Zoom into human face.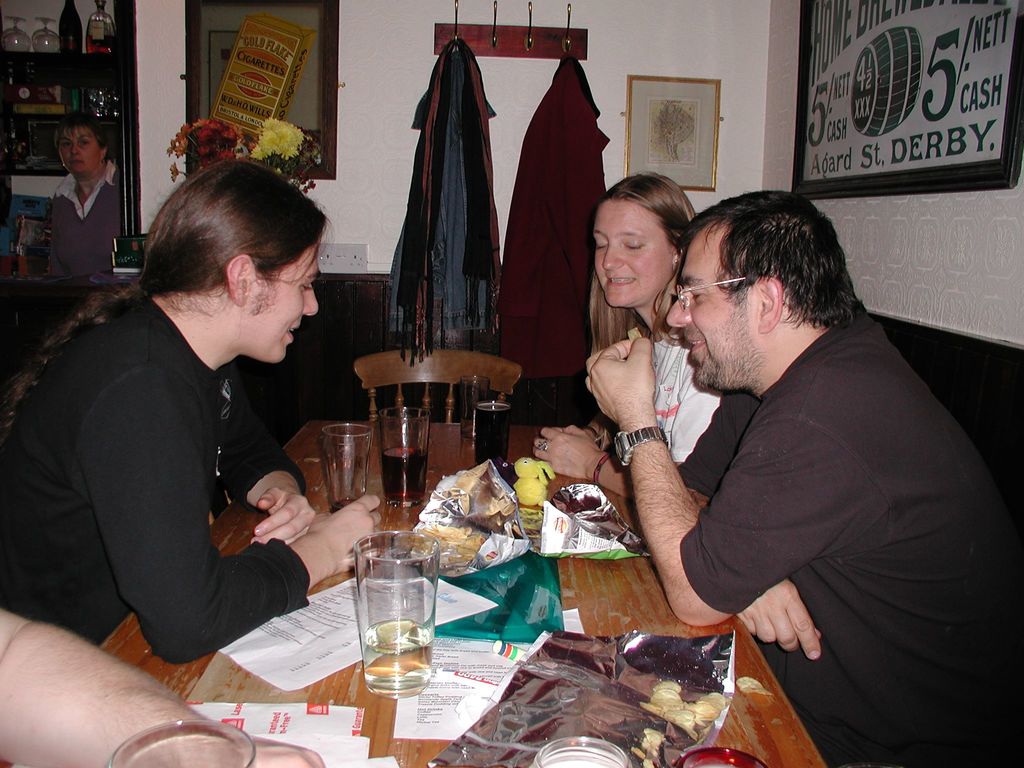
Zoom target: <region>59, 128, 97, 172</region>.
